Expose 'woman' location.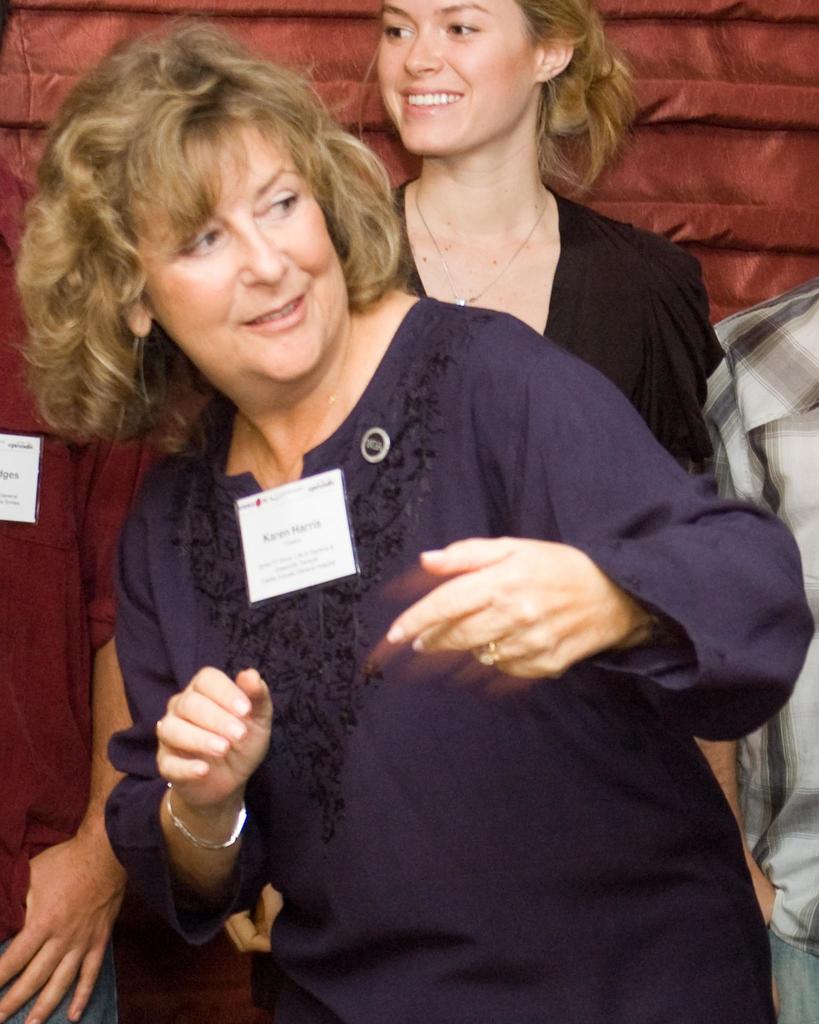
Exposed at 8, 28, 806, 1023.
